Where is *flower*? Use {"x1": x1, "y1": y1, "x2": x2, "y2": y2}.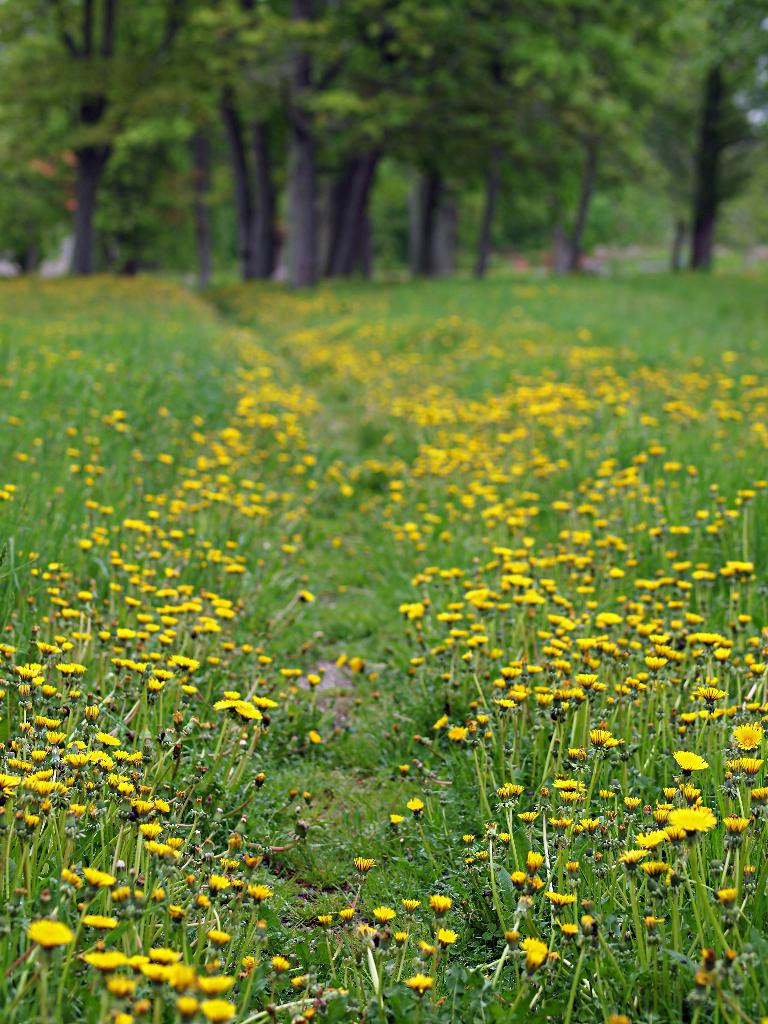
{"x1": 399, "y1": 896, "x2": 422, "y2": 915}.
